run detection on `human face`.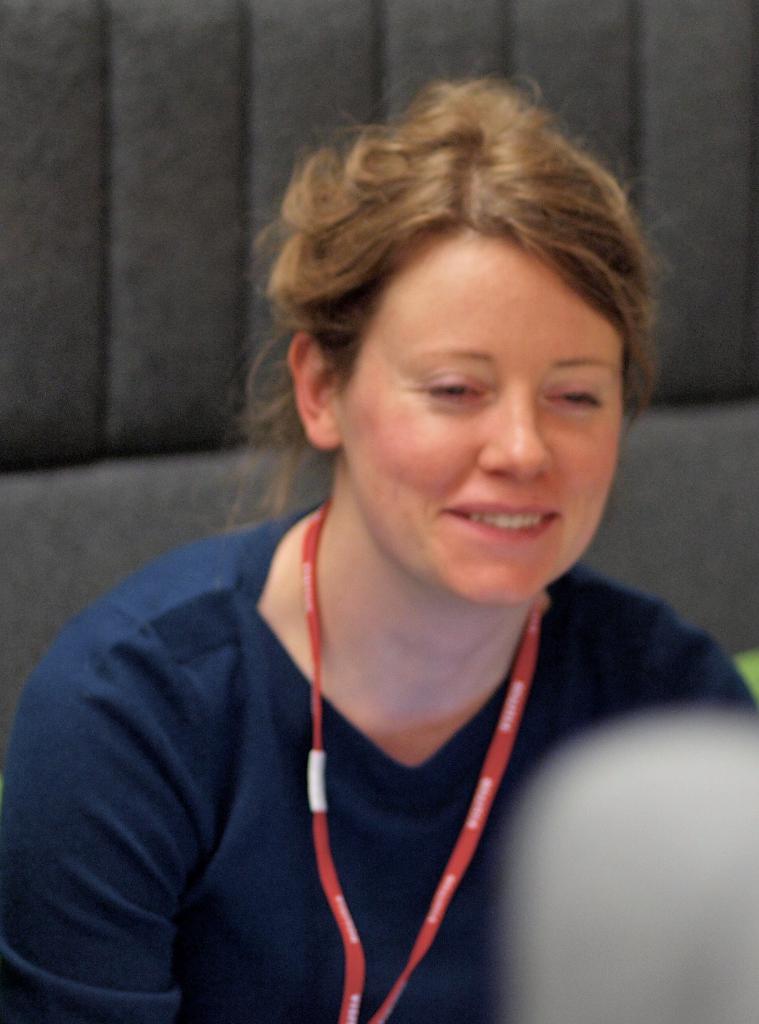
Result: [338, 216, 629, 600].
